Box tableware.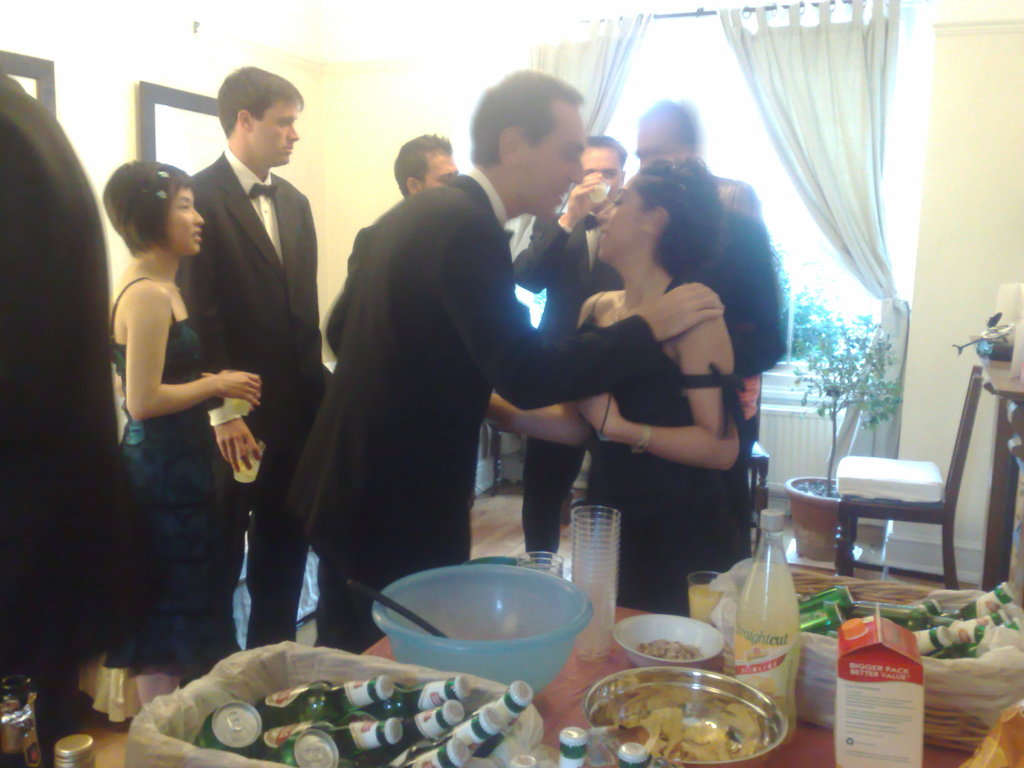
584 664 785 767.
